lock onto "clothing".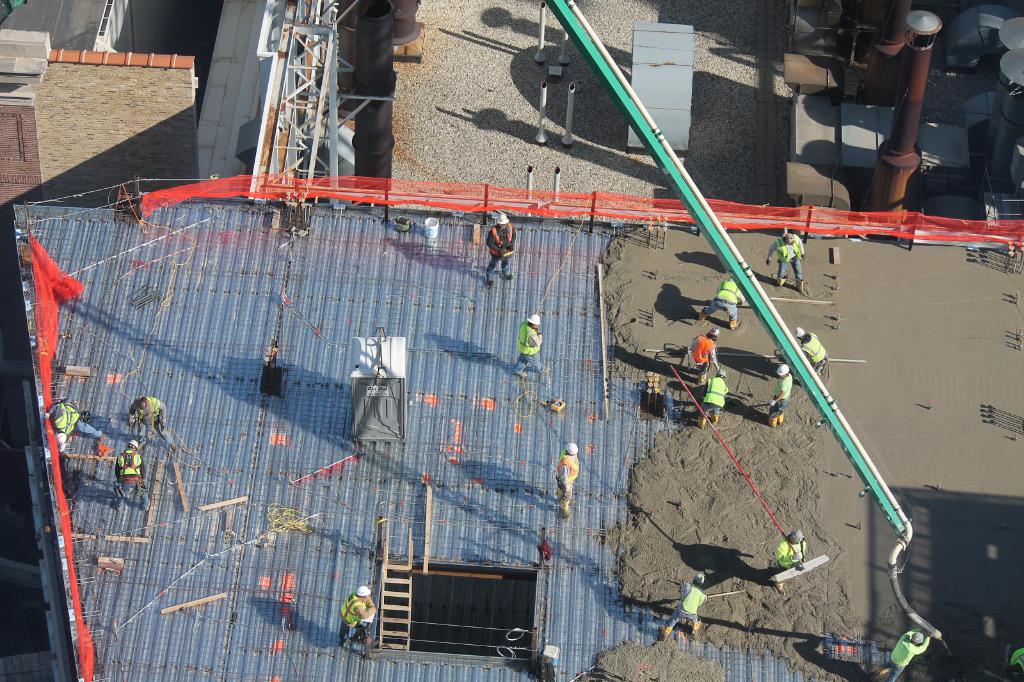
Locked: detection(758, 221, 802, 289).
